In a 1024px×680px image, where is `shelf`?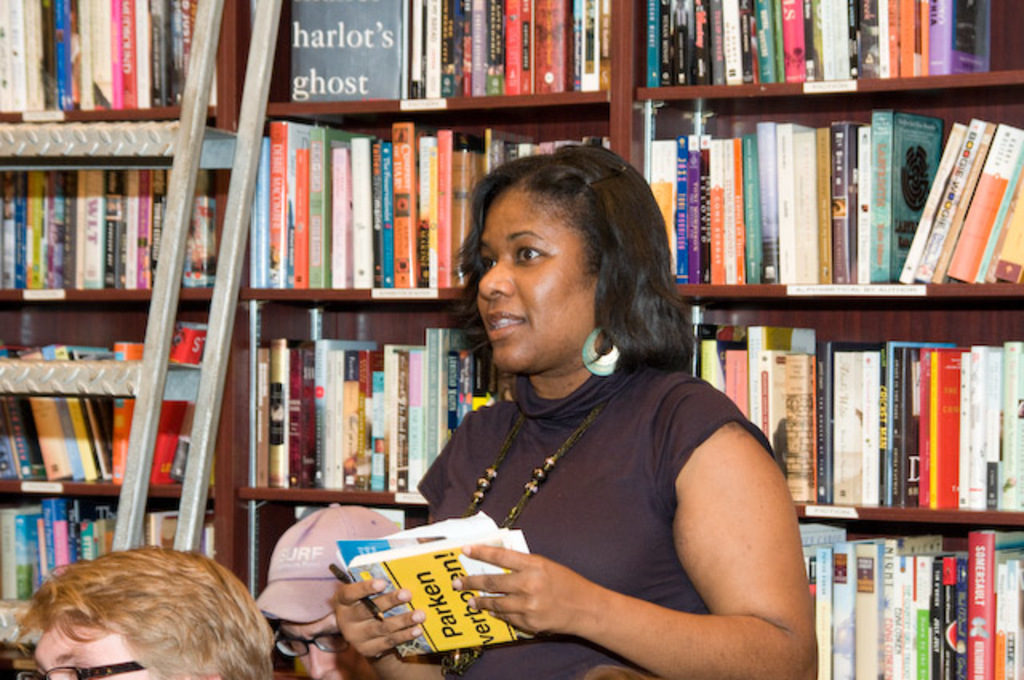
{"left": 235, "top": 285, "right": 528, "bottom": 507}.
